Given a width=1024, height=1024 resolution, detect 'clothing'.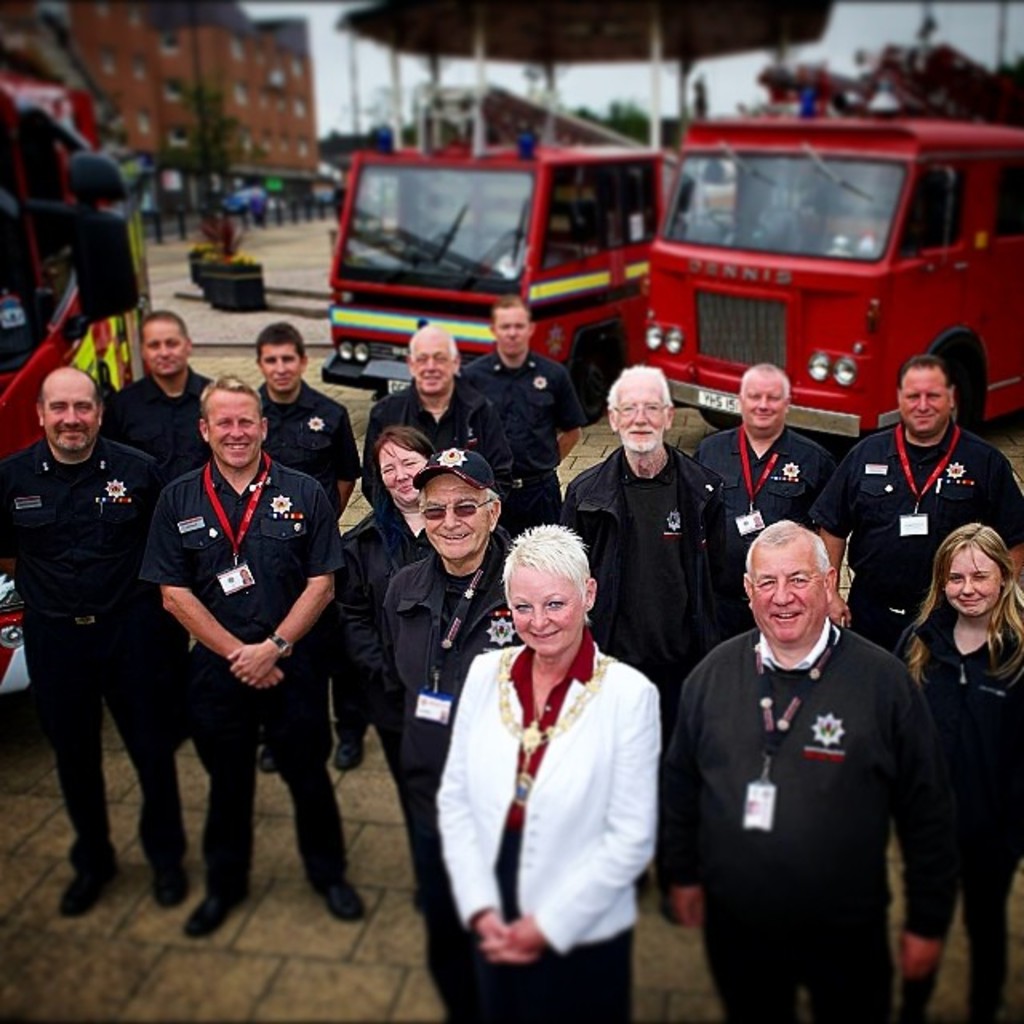
(350, 371, 531, 525).
